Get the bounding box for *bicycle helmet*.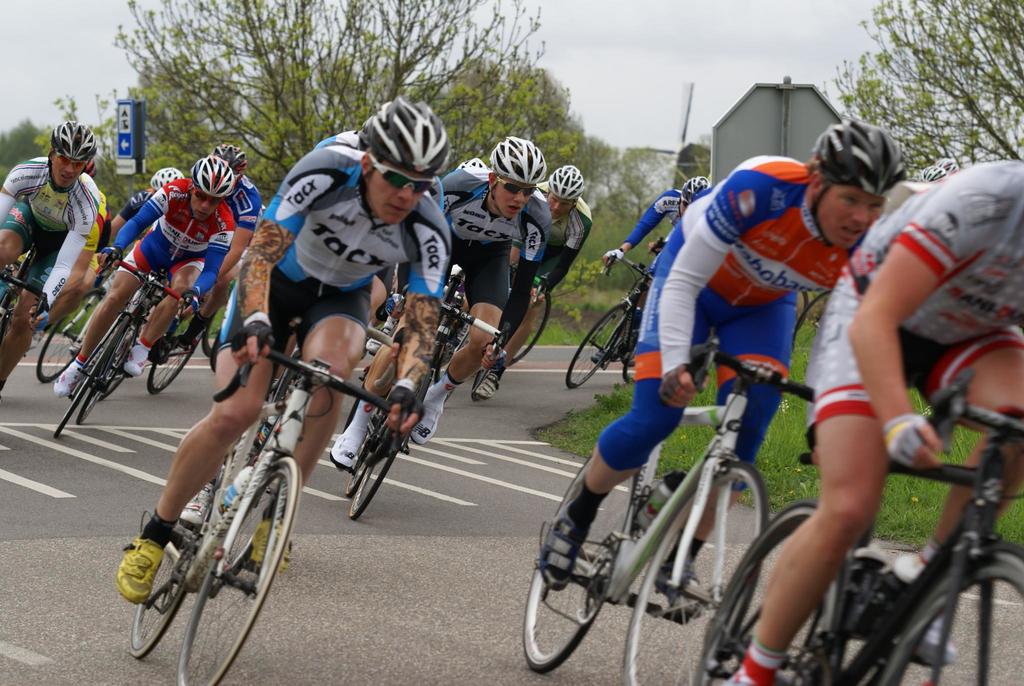
x1=189, y1=152, x2=232, y2=199.
